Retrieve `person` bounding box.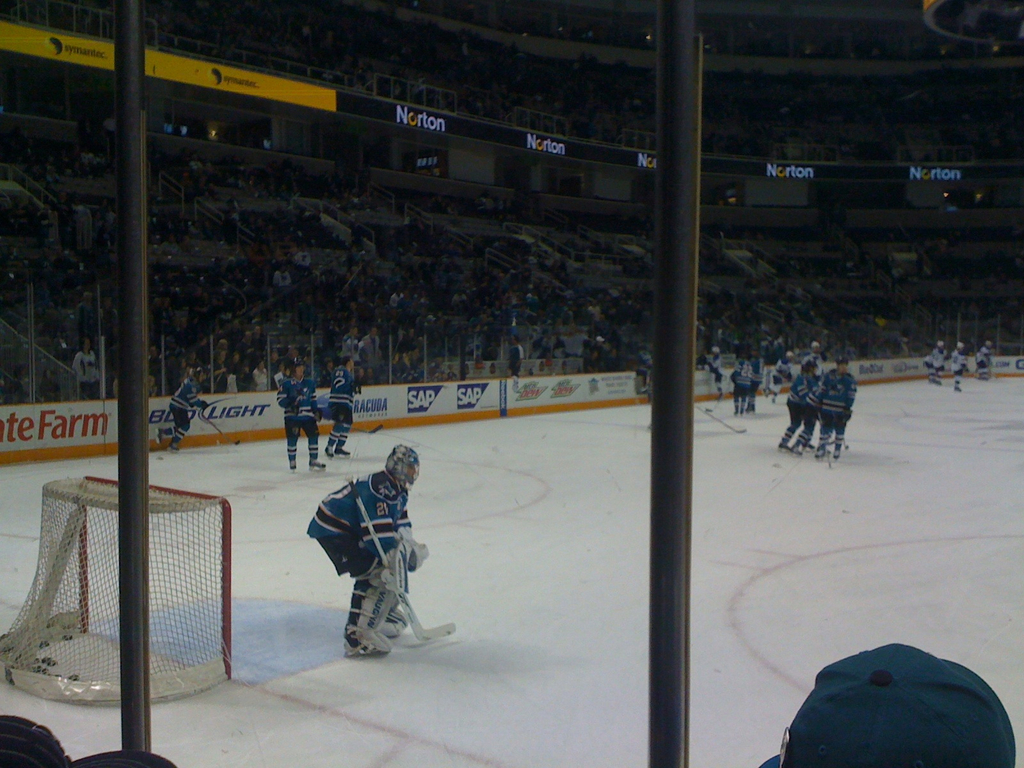
Bounding box: [777,356,822,457].
